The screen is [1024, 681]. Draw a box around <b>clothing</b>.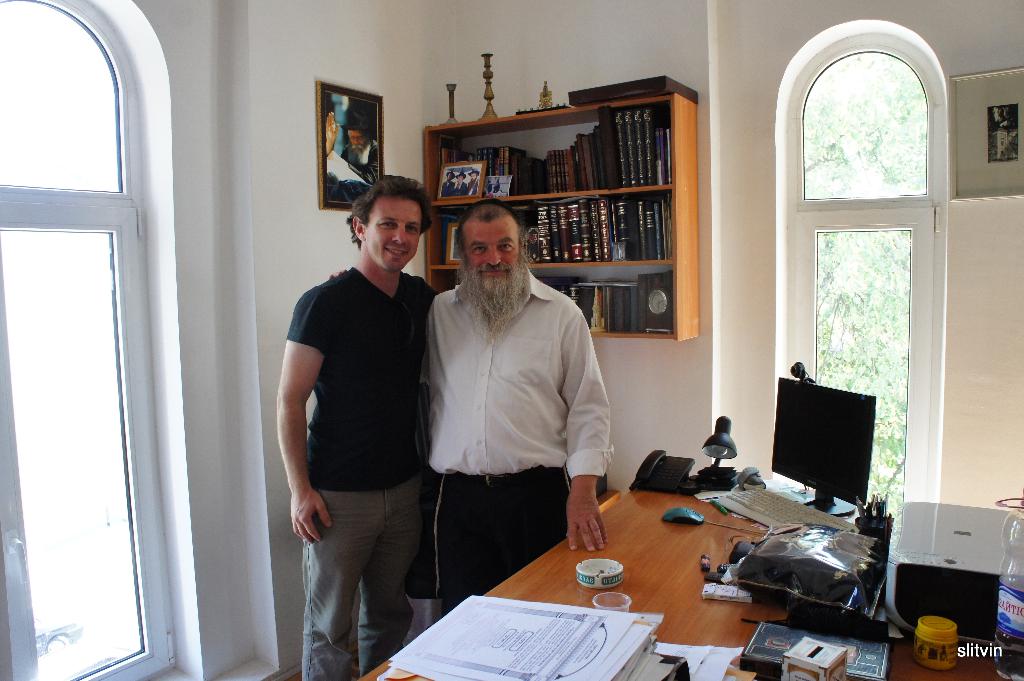
<region>428, 286, 626, 638</region>.
